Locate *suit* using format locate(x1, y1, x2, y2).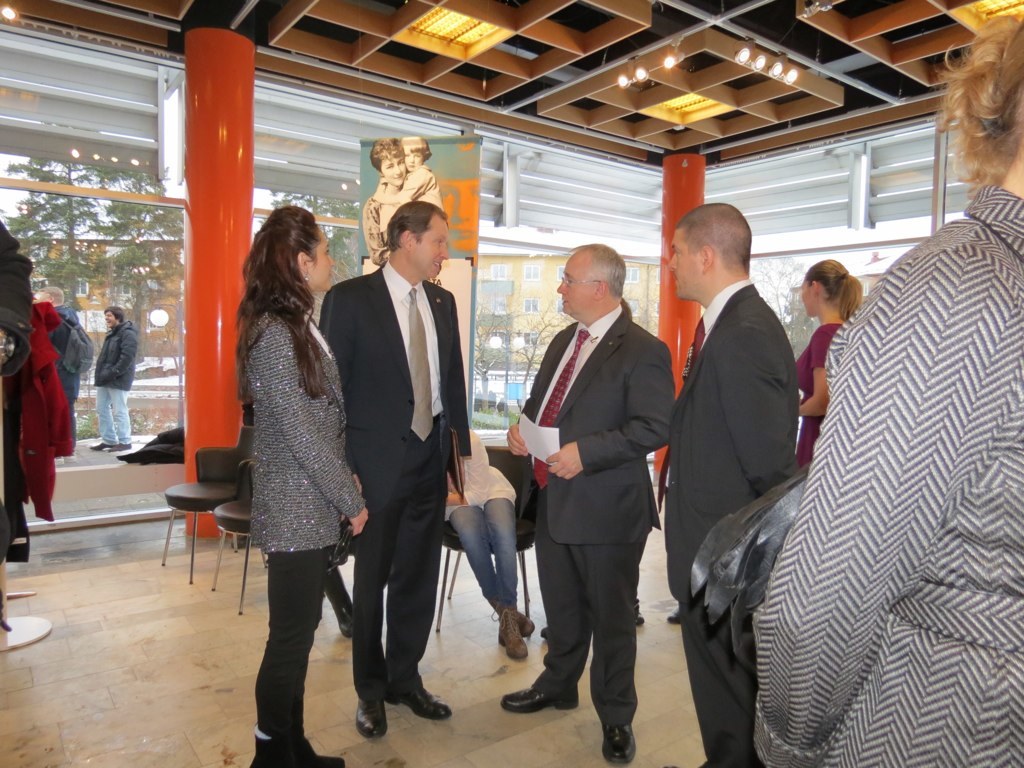
locate(654, 277, 802, 767).
